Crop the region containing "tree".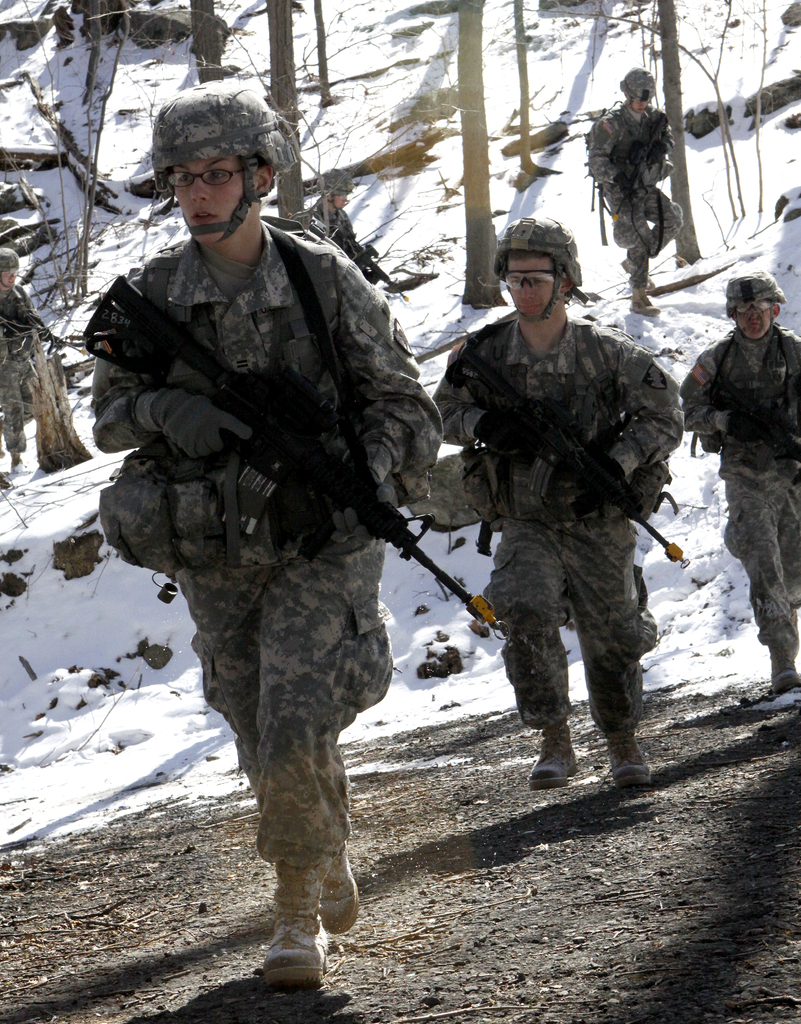
Crop region: {"x1": 452, "y1": 0, "x2": 489, "y2": 305}.
